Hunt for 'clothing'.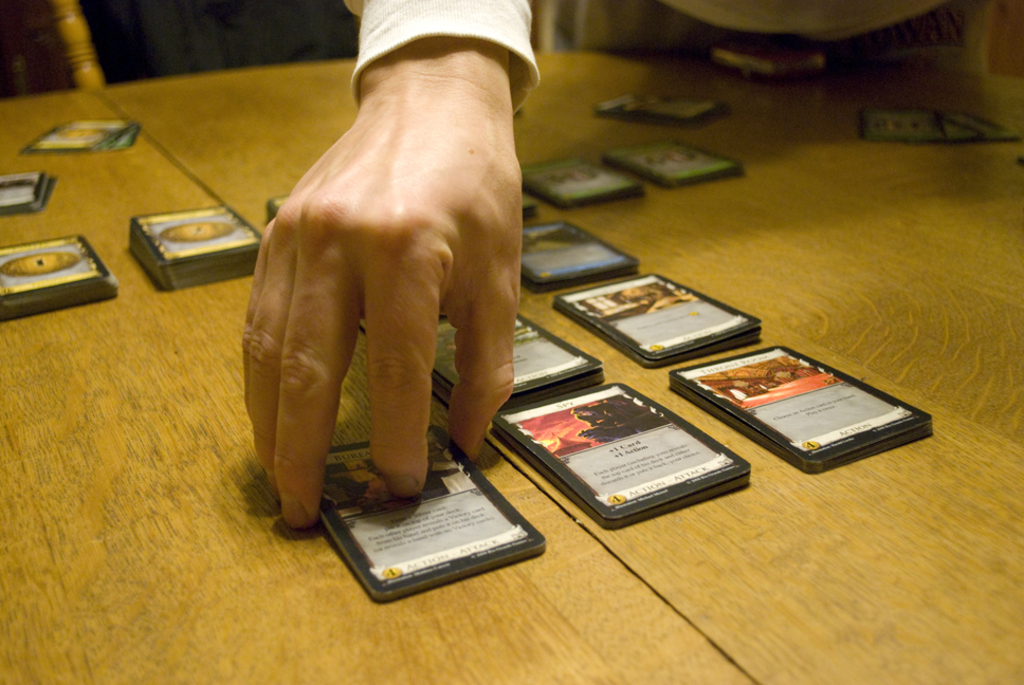
Hunted down at crop(330, 0, 999, 115).
